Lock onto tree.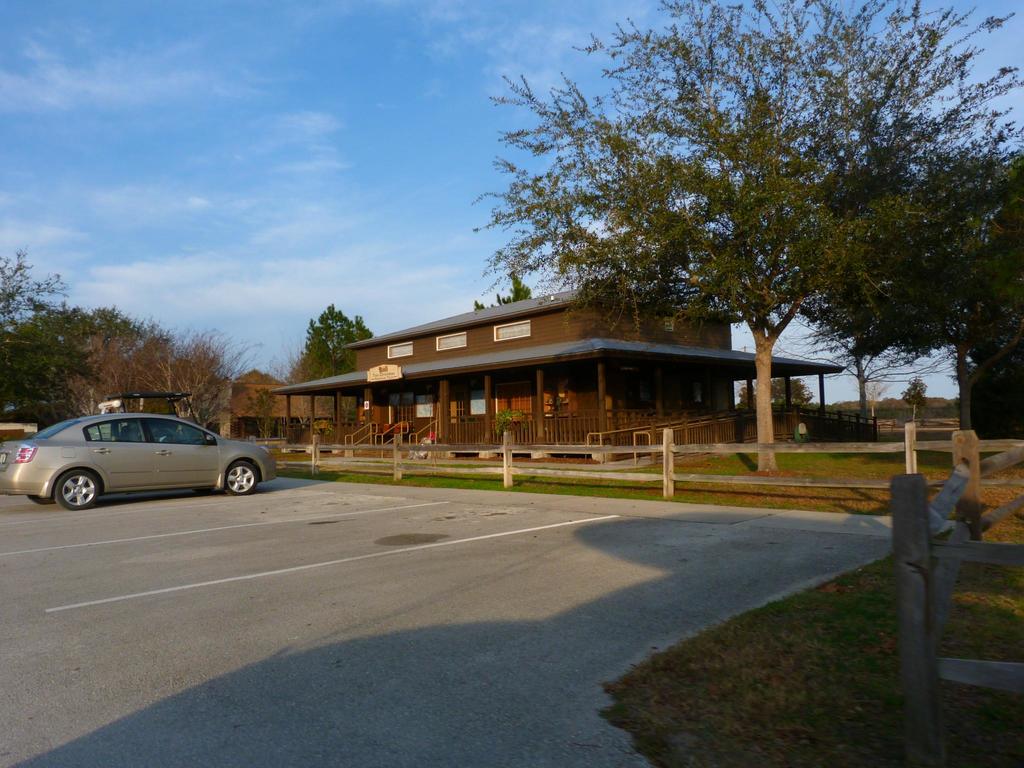
Locked: BBox(0, 311, 147, 404).
